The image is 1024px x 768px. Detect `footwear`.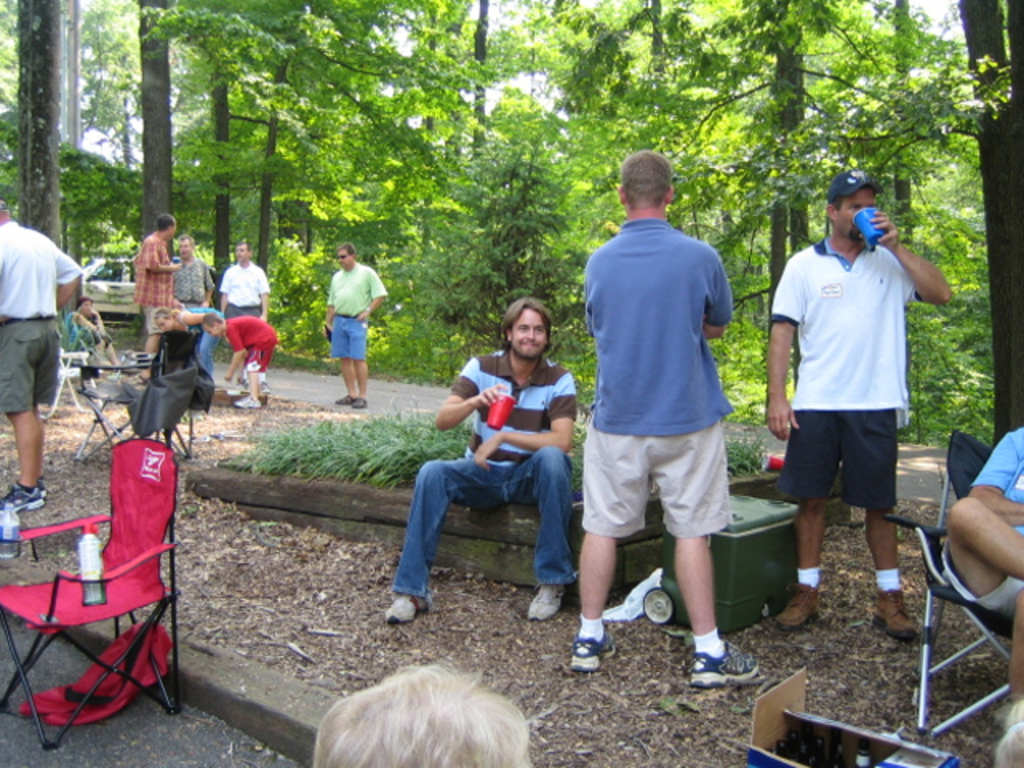
Detection: [688, 653, 766, 683].
